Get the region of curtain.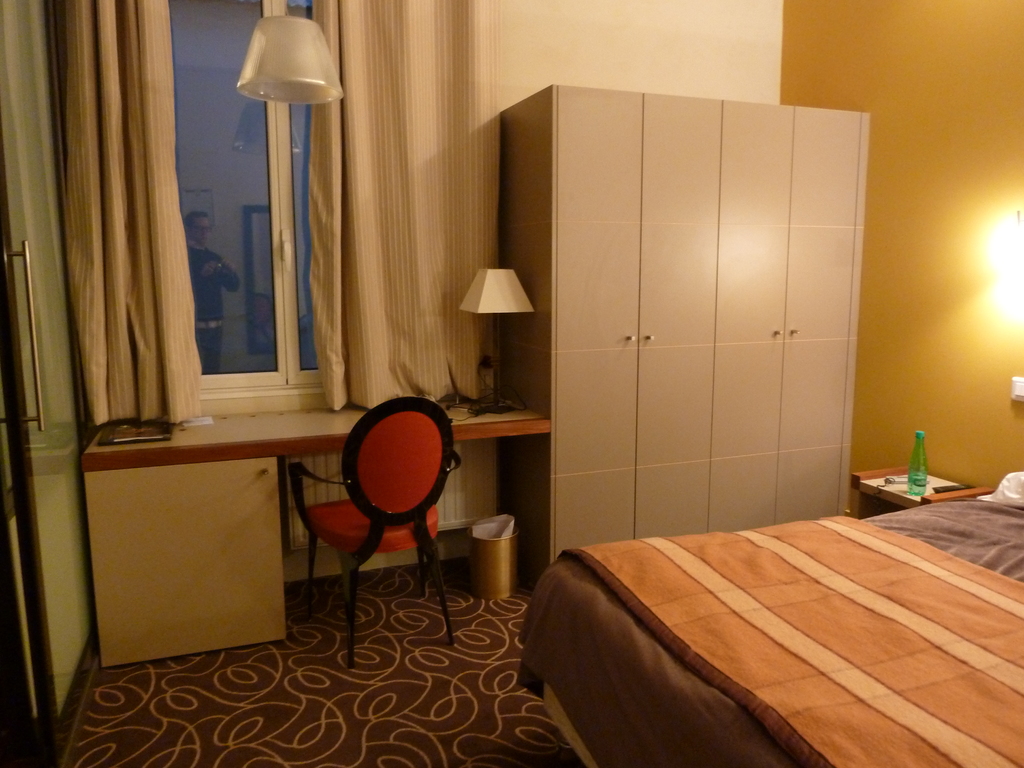
{"x1": 298, "y1": 0, "x2": 511, "y2": 420}.
